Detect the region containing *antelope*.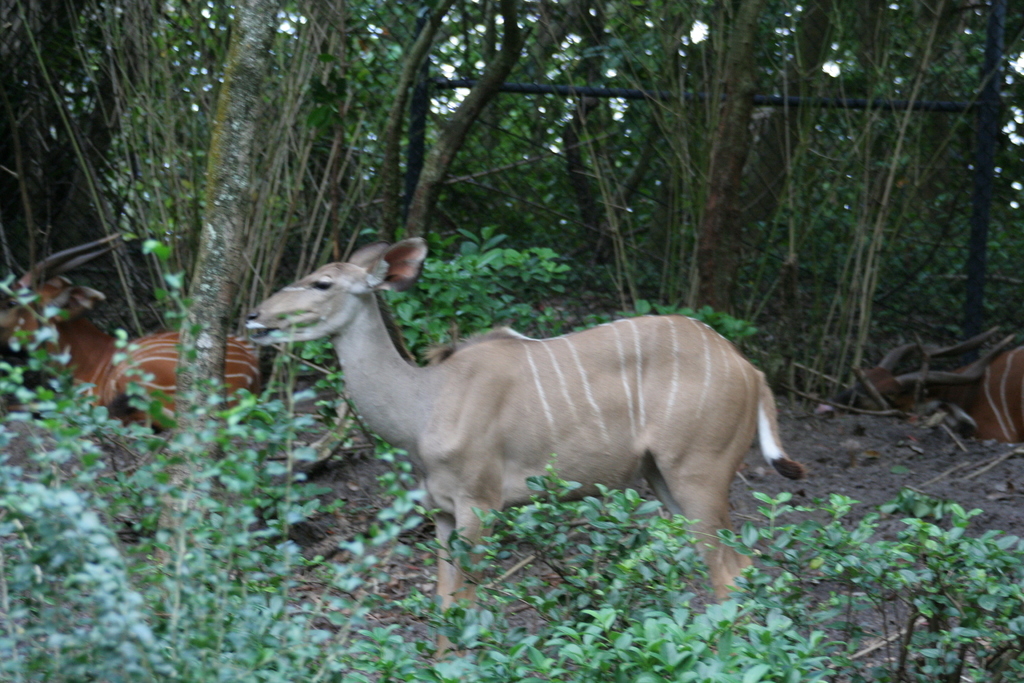
244 239 806 671.
